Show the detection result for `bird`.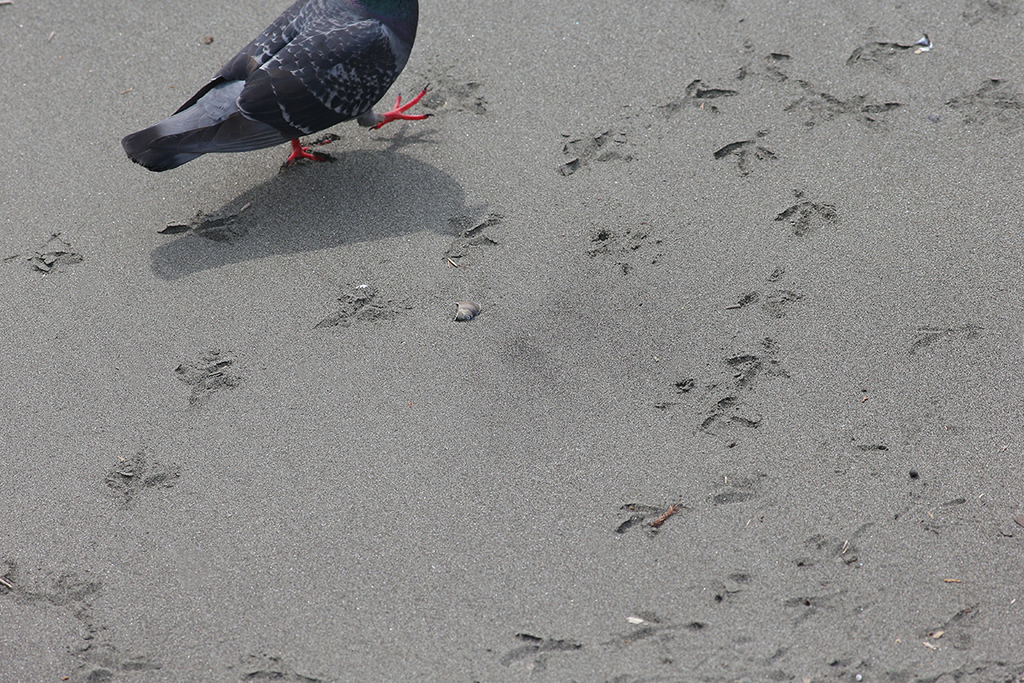
detection(107, 6, 439, 162).
